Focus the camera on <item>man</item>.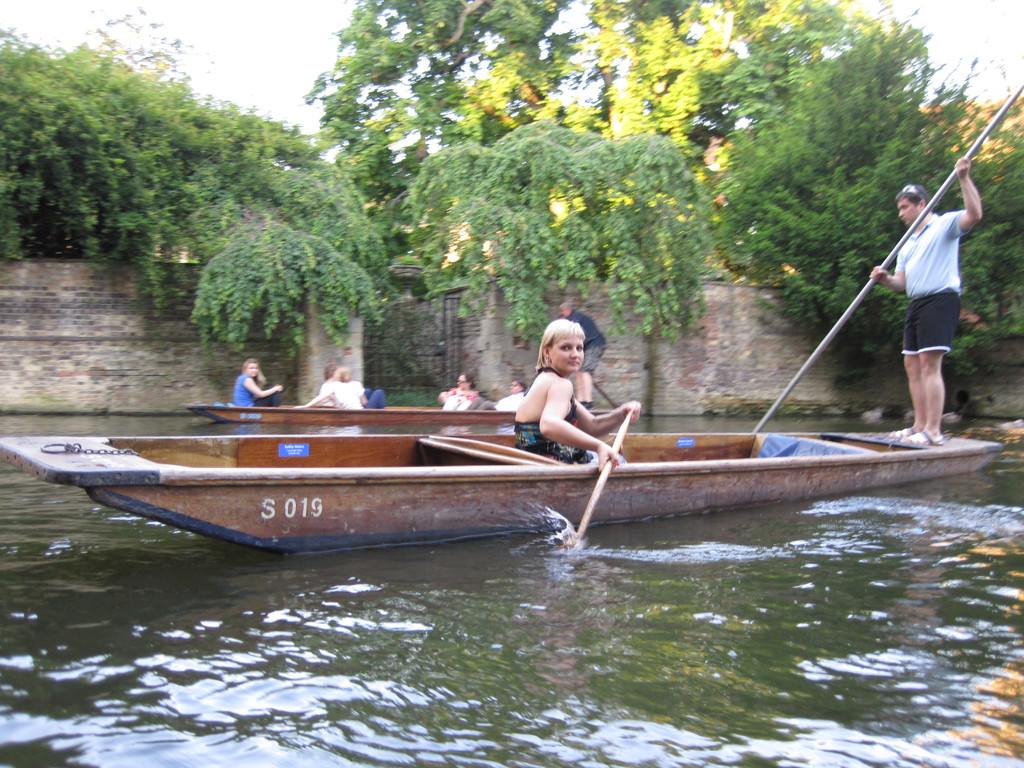
Focus region: <box>876,147,984,447</box>.
